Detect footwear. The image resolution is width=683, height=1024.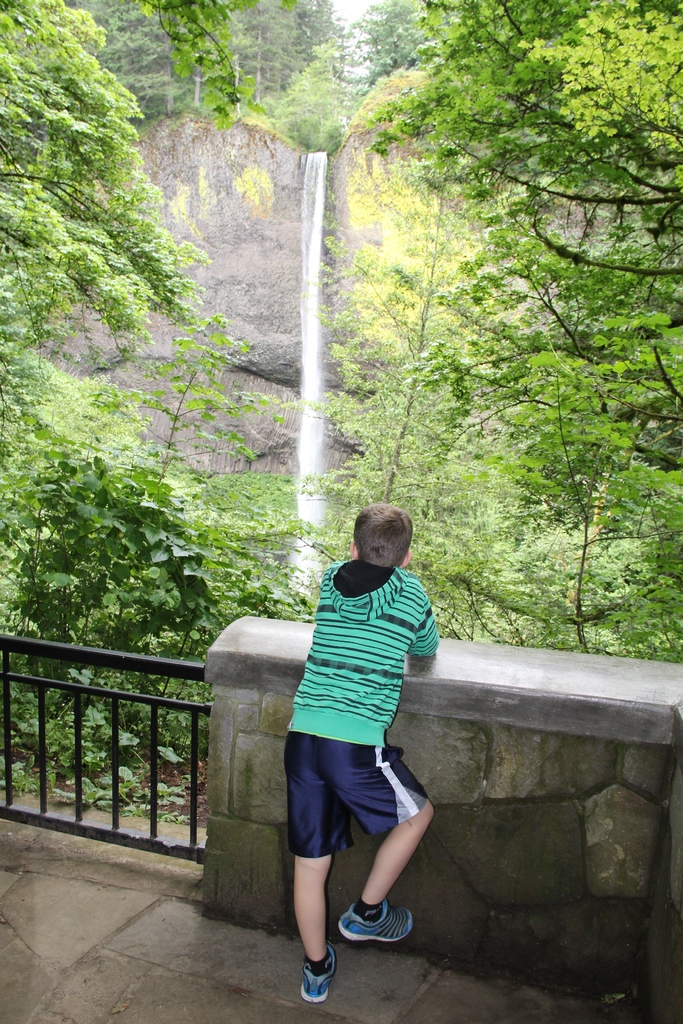
locate(336, 899, 415, 942).
